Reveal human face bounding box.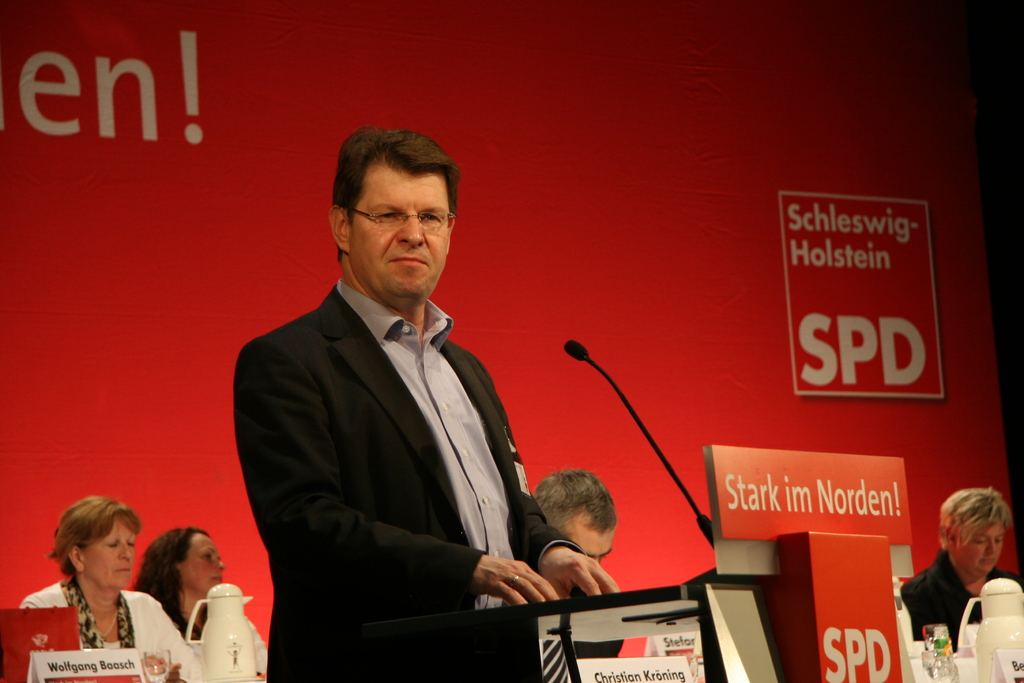
Revealed: (963,525,999,569).
